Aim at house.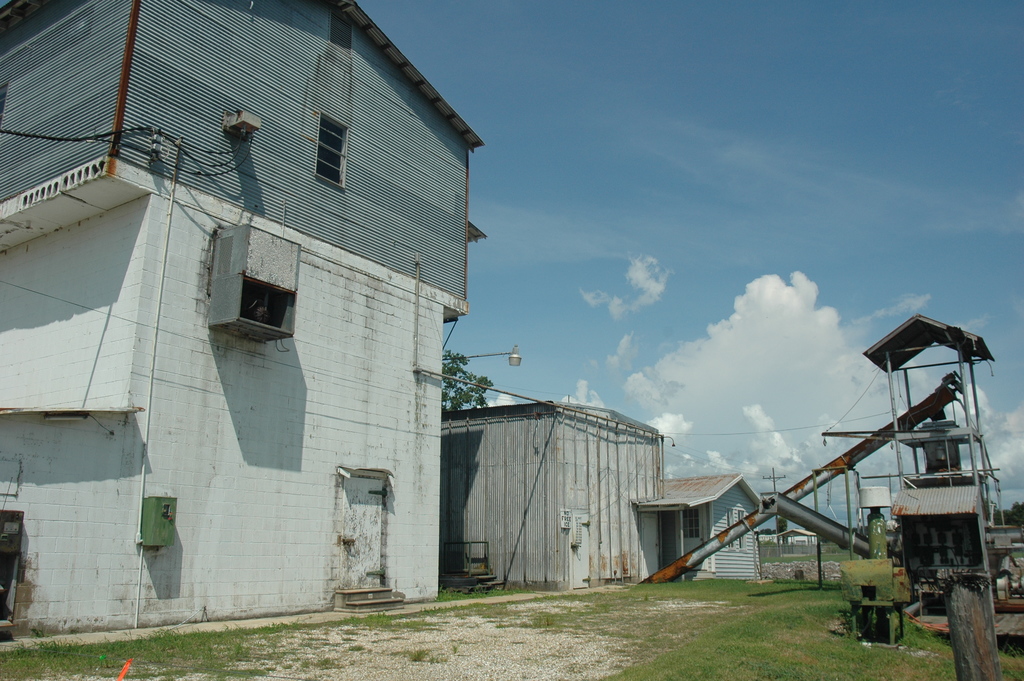
Aimed at (447,385,670,578).
